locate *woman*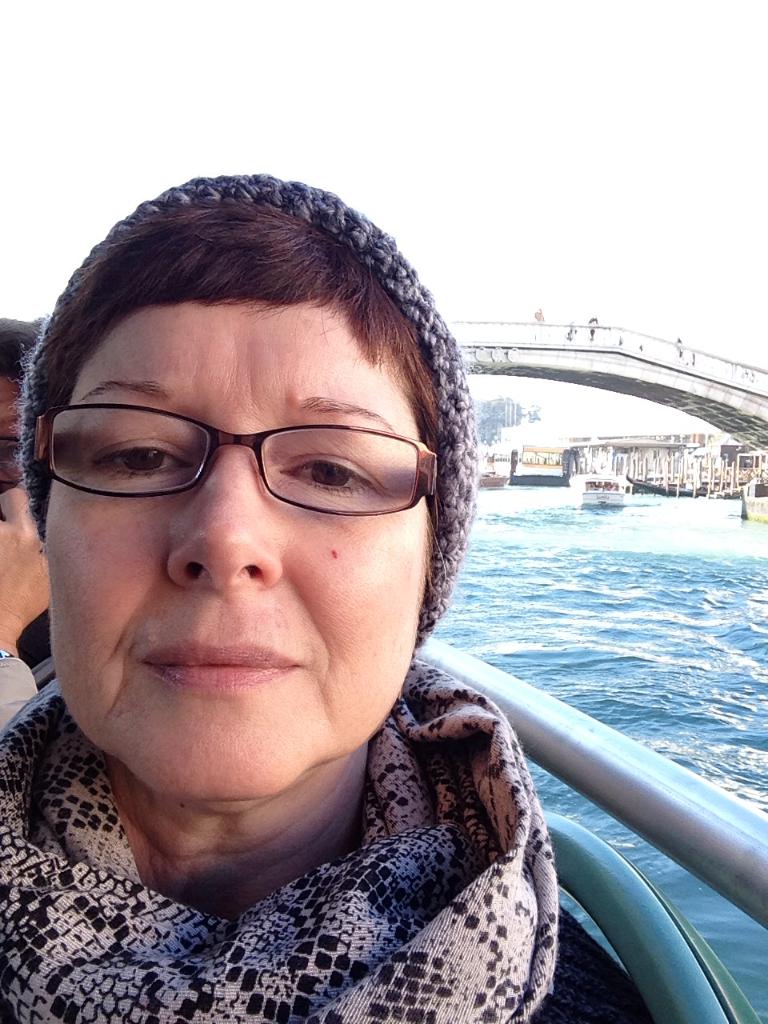
0,179,609,1016
